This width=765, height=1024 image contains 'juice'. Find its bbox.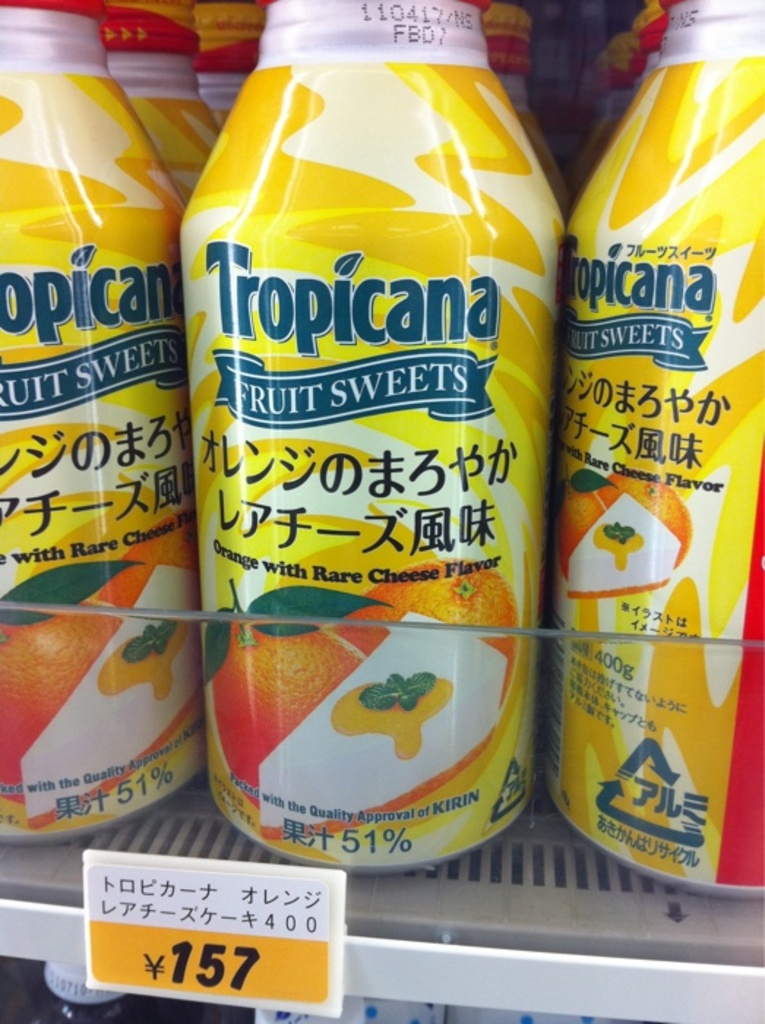
102,0,221,196.
